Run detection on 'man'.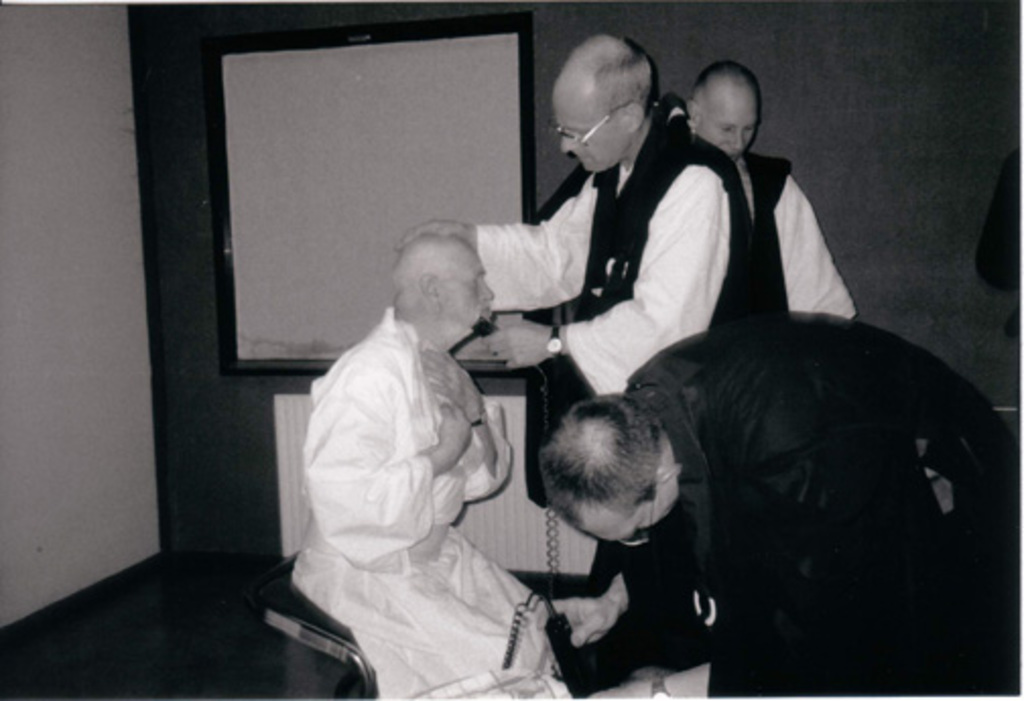
Result: x1=276, y1=193, x2=549, y2=681.
